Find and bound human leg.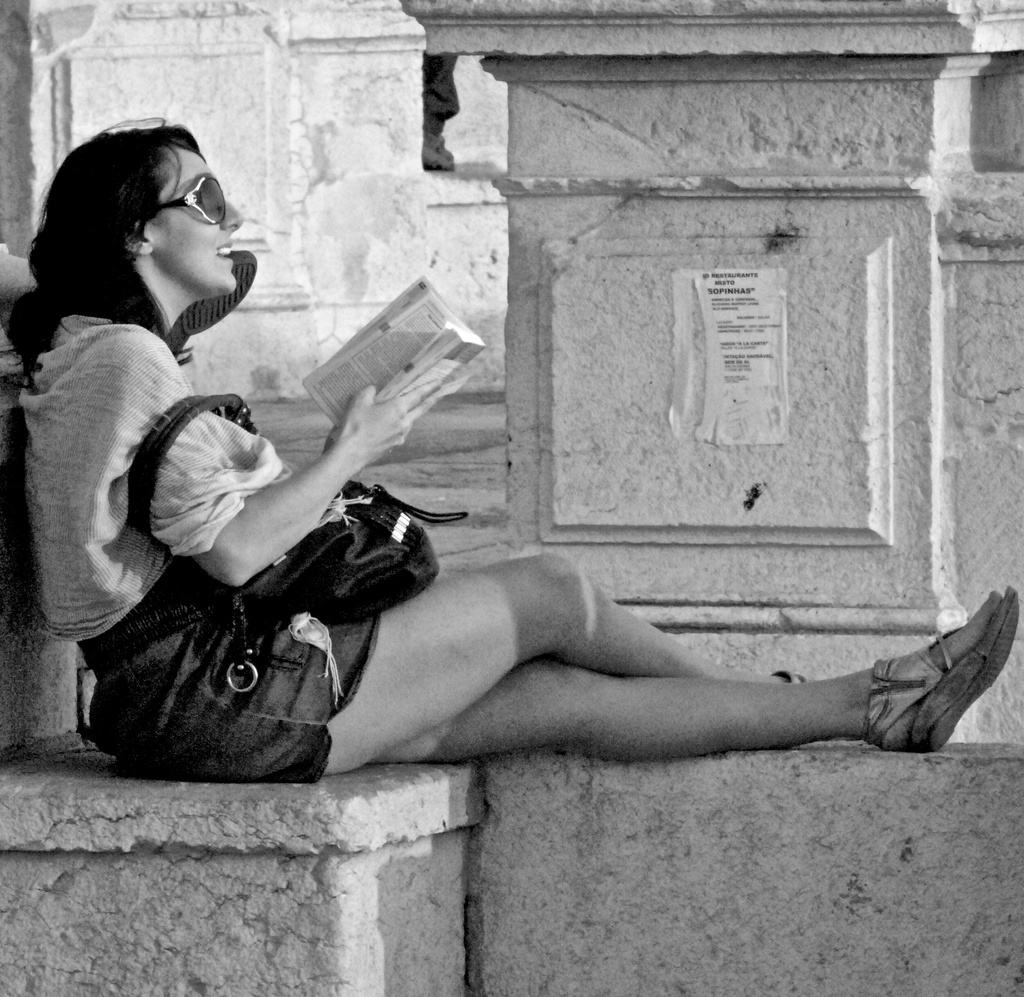
Bound: Rect(92, 553, 806, 788).
